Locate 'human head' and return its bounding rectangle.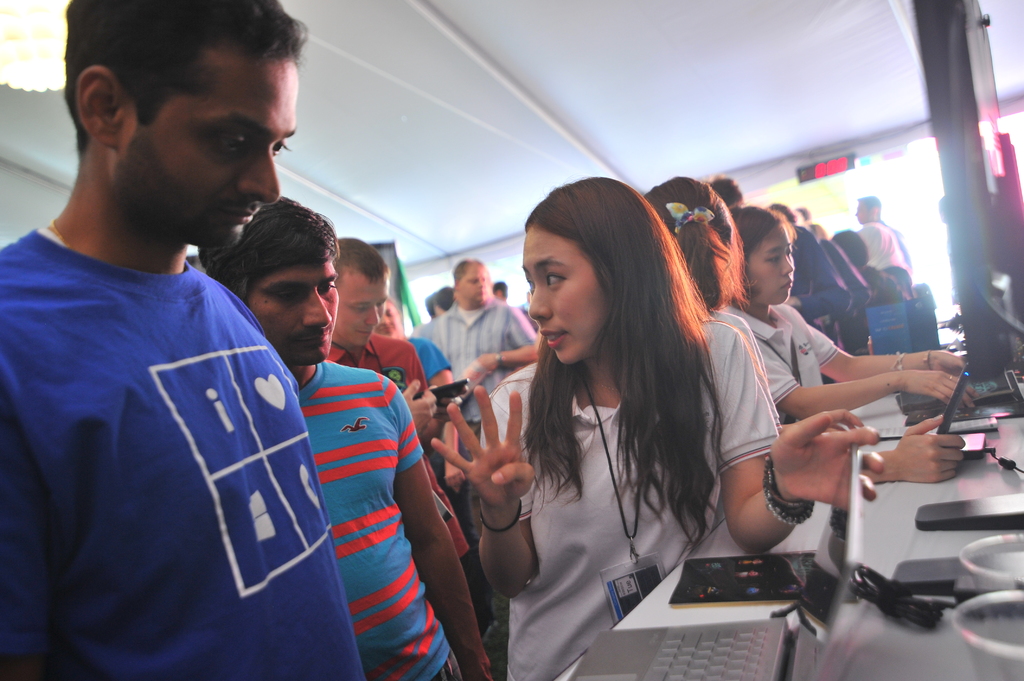
locate(428, 282, 456, 320).
